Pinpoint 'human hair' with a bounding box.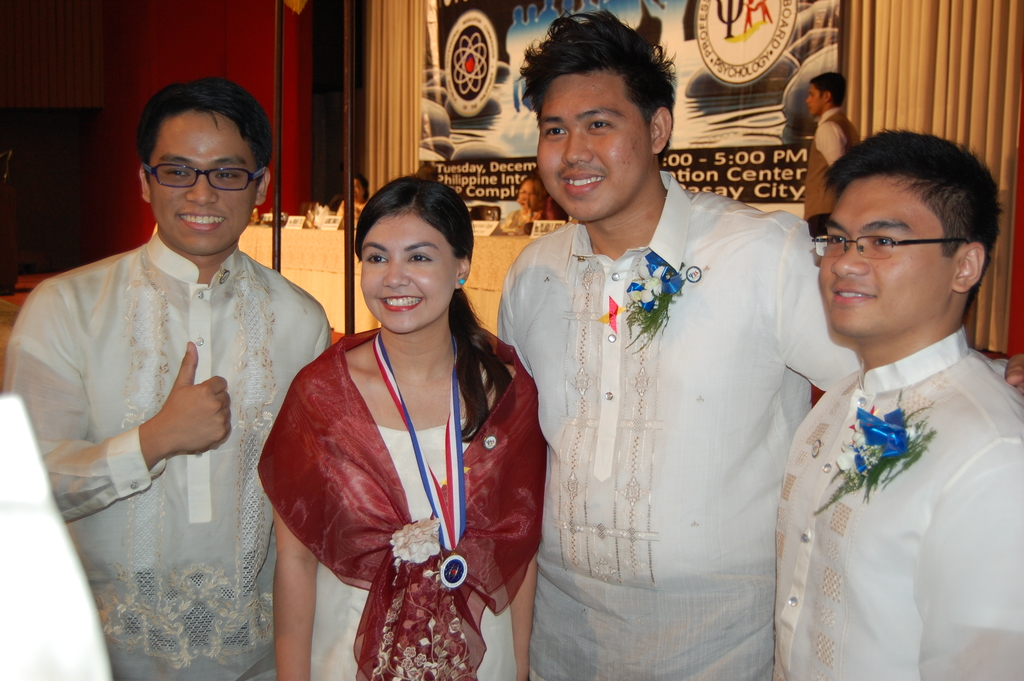
box(520, 173, 548, 199).
